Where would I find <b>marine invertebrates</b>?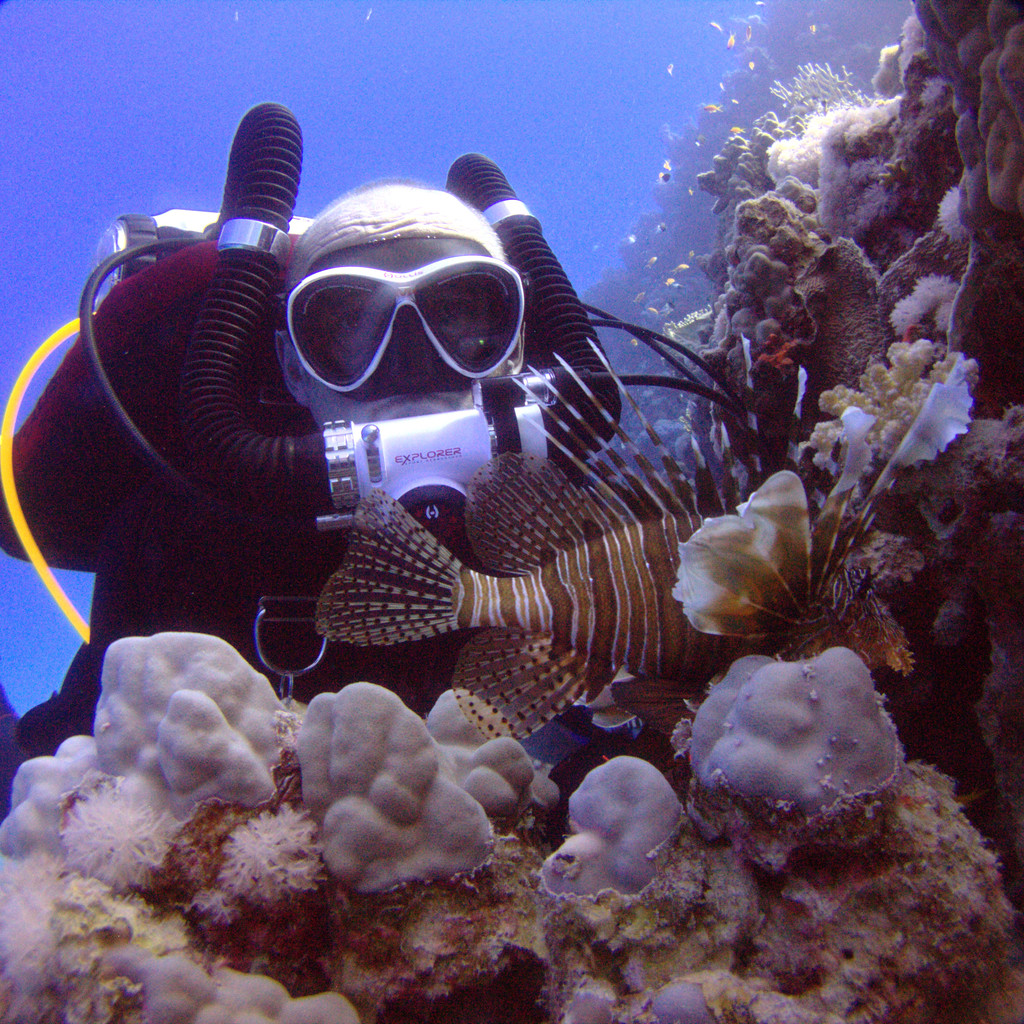
At bbox(61, 762, 202, 889).
